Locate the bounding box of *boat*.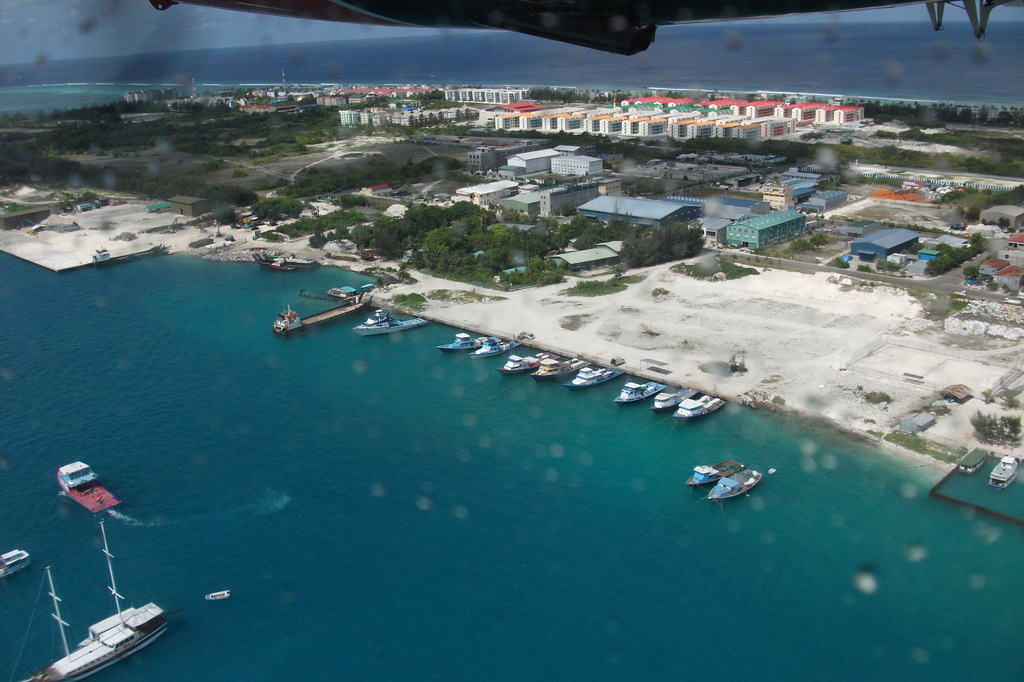
Bounding box: <region>989, 451, 1023, 486</region>.
